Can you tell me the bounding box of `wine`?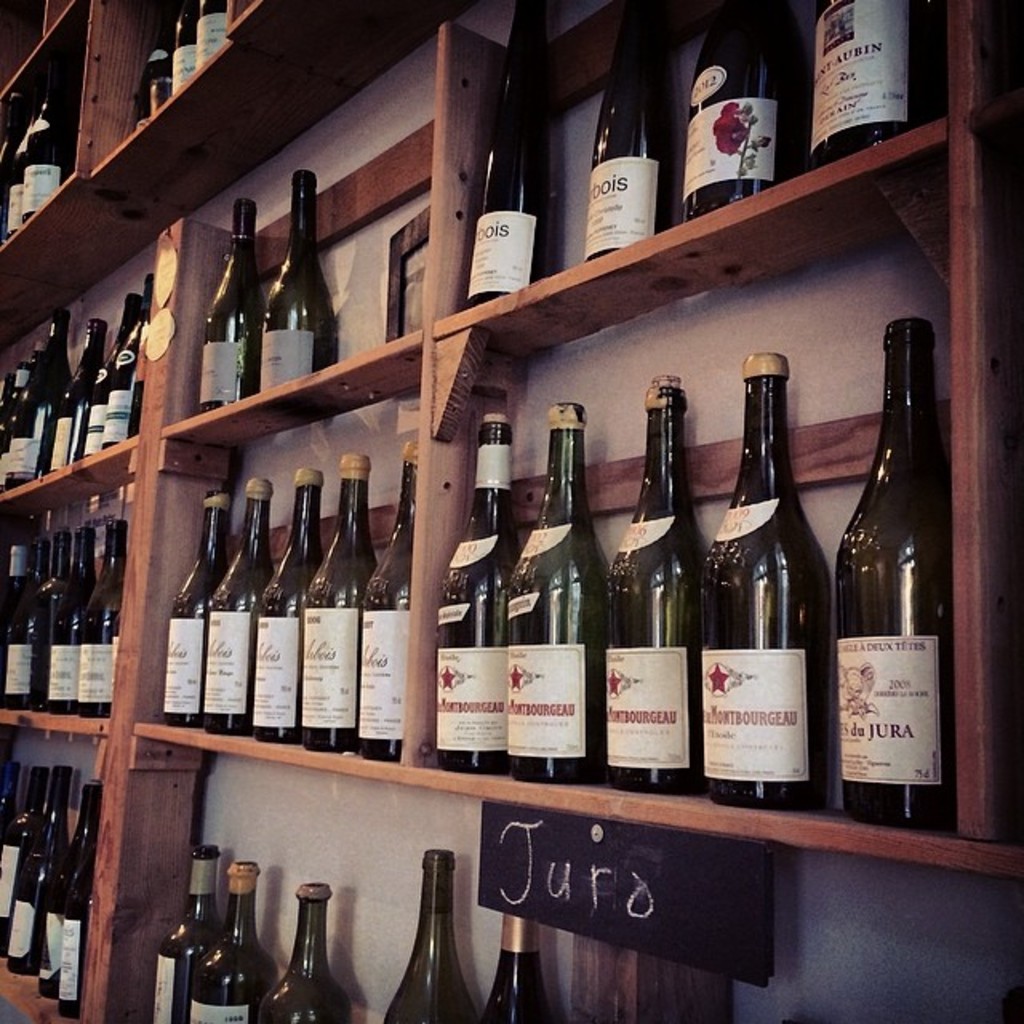
box(189, 858, 283, 1022).
